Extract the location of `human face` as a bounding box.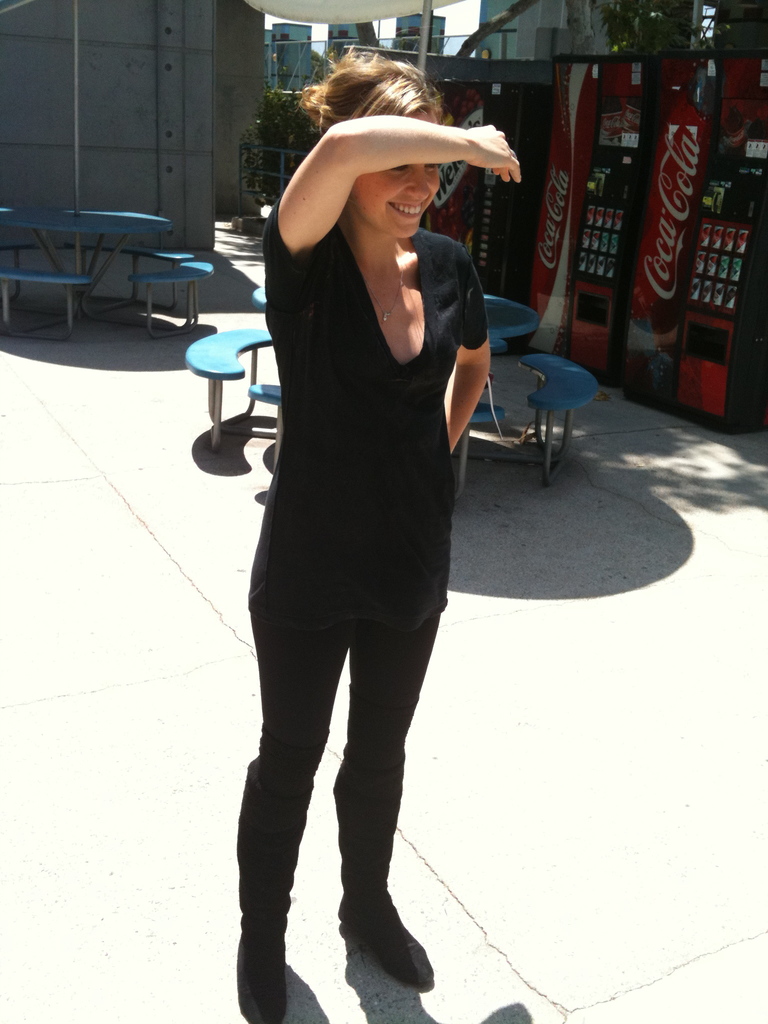
<box>351,103,444,241</box>.
